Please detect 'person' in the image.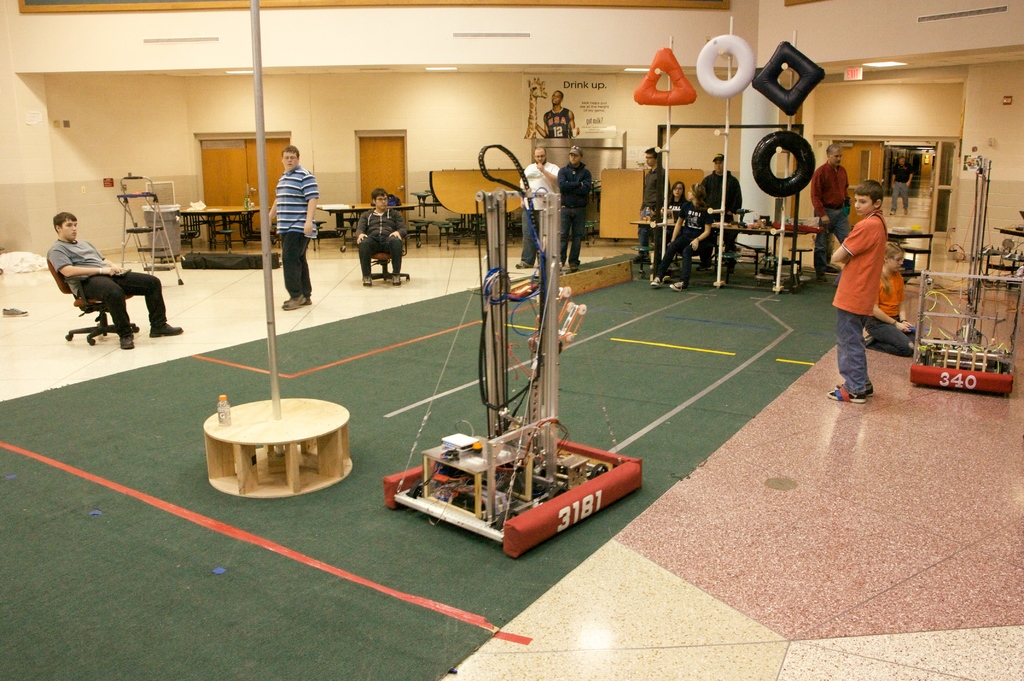
659/176/691/261.
